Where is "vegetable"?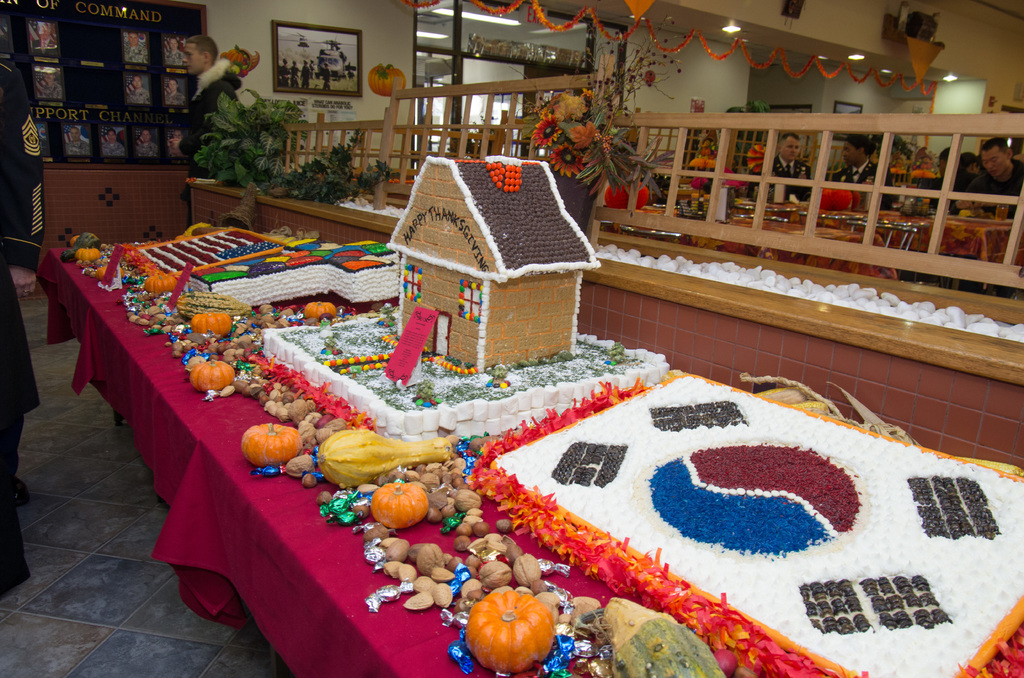
bbox(360, 486, 427, 539).
